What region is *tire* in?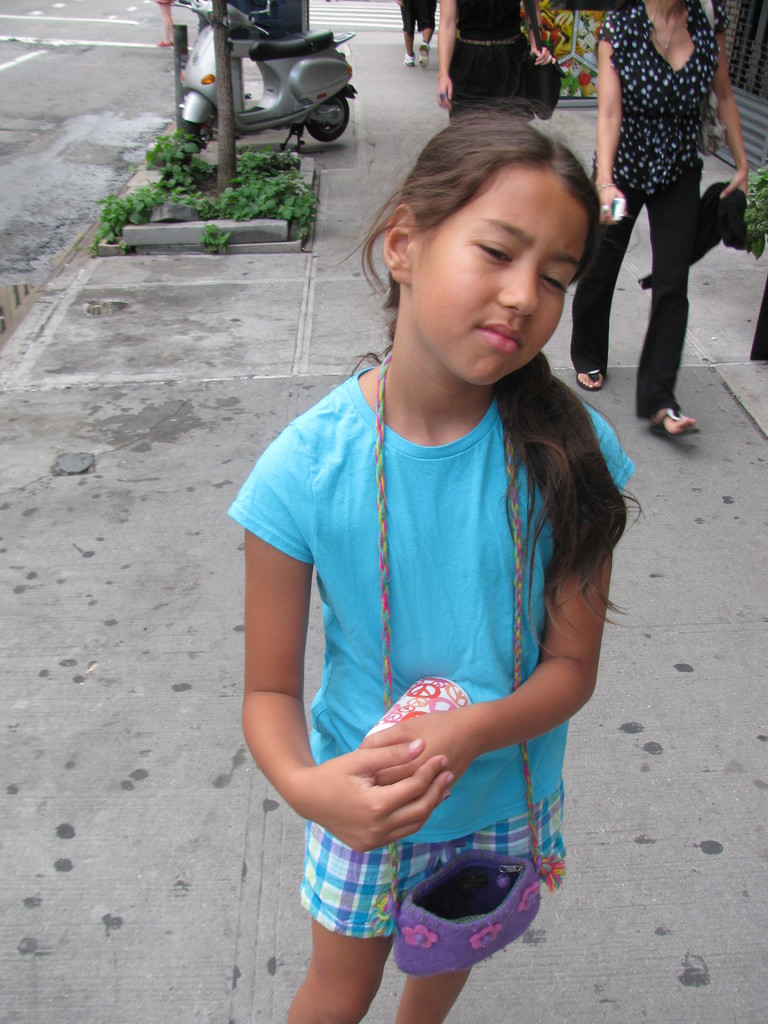
(x1=305, y1=92, x2=350, y2=130).
